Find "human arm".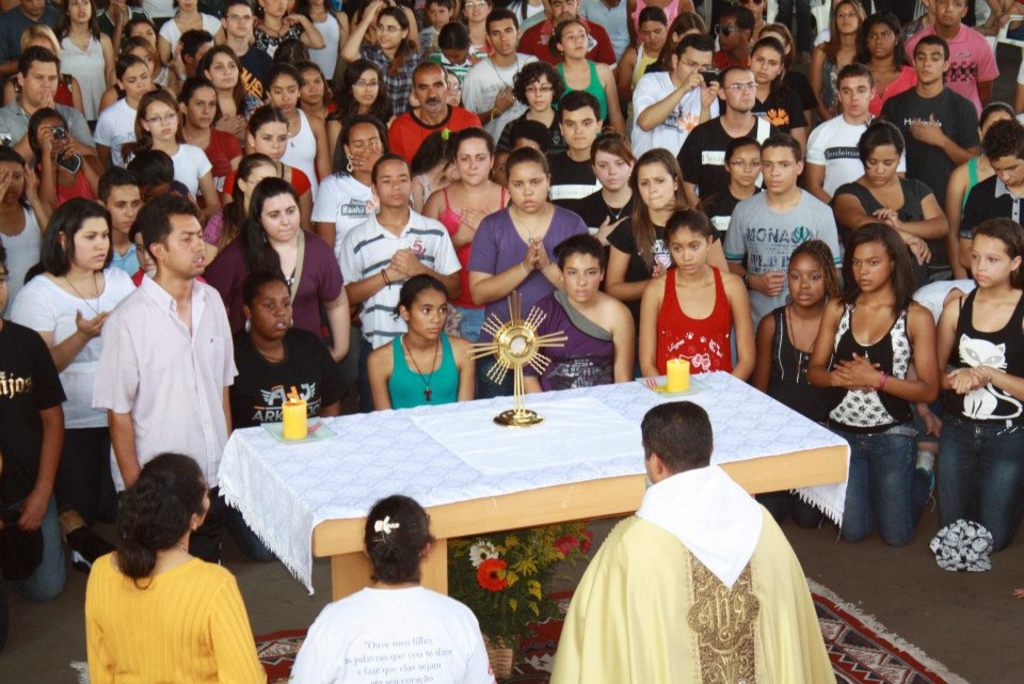
<region>220, 168, 235, 207</region>.
